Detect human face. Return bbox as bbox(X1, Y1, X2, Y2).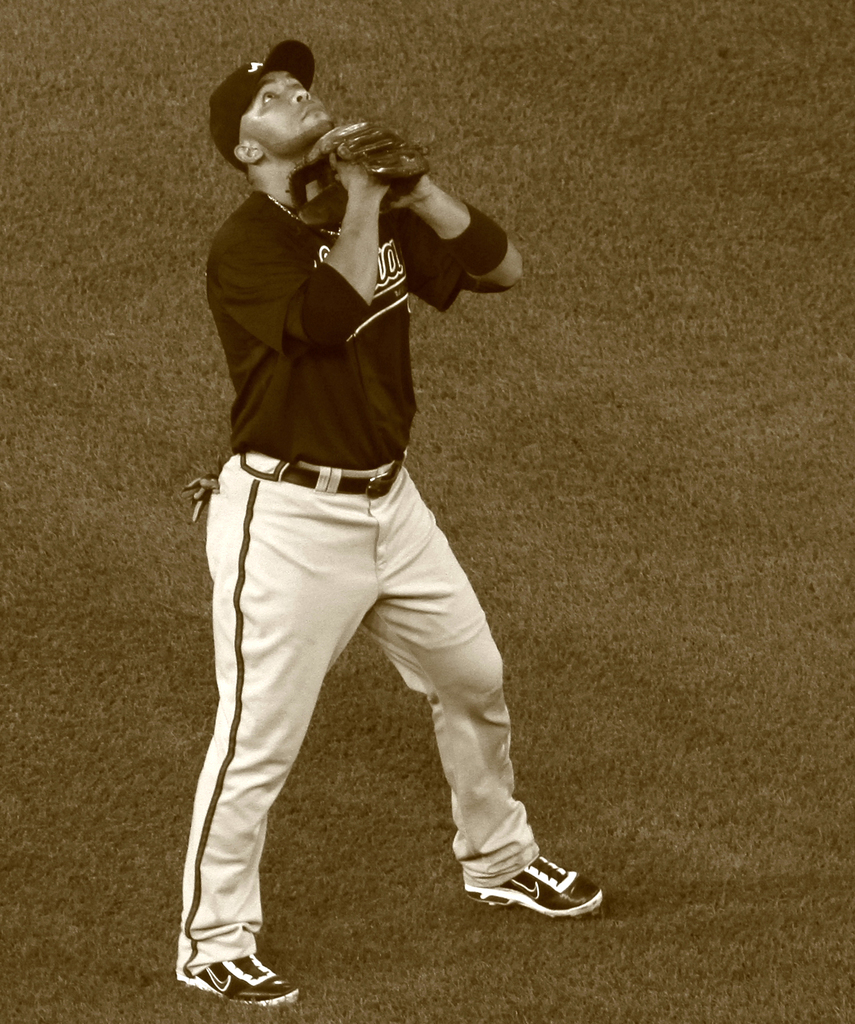
bbox(249, 59, 338, 152).
